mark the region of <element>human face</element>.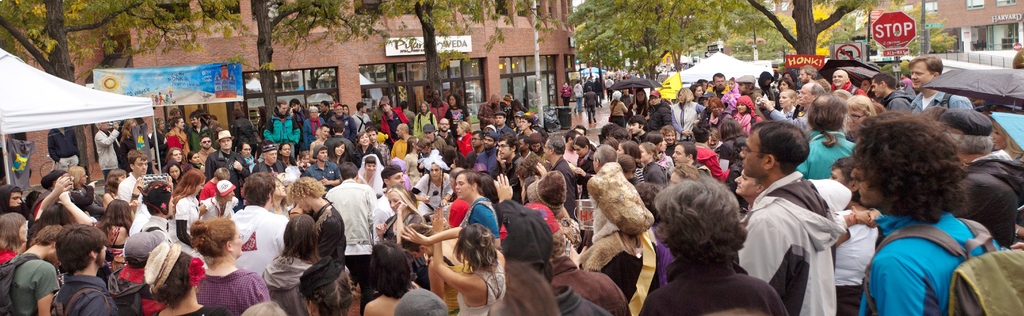
Region: BBox(296, 197, 306, 211).
